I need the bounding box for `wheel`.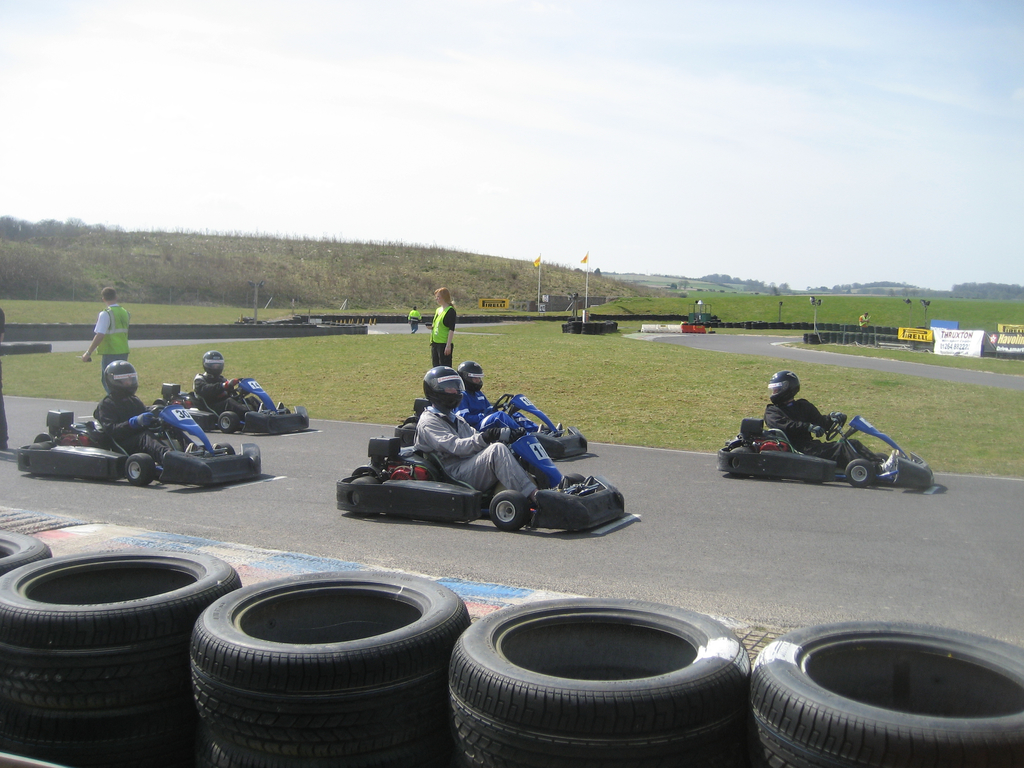
Here it is: [left=218, top=412, right=239, bottom=433].
